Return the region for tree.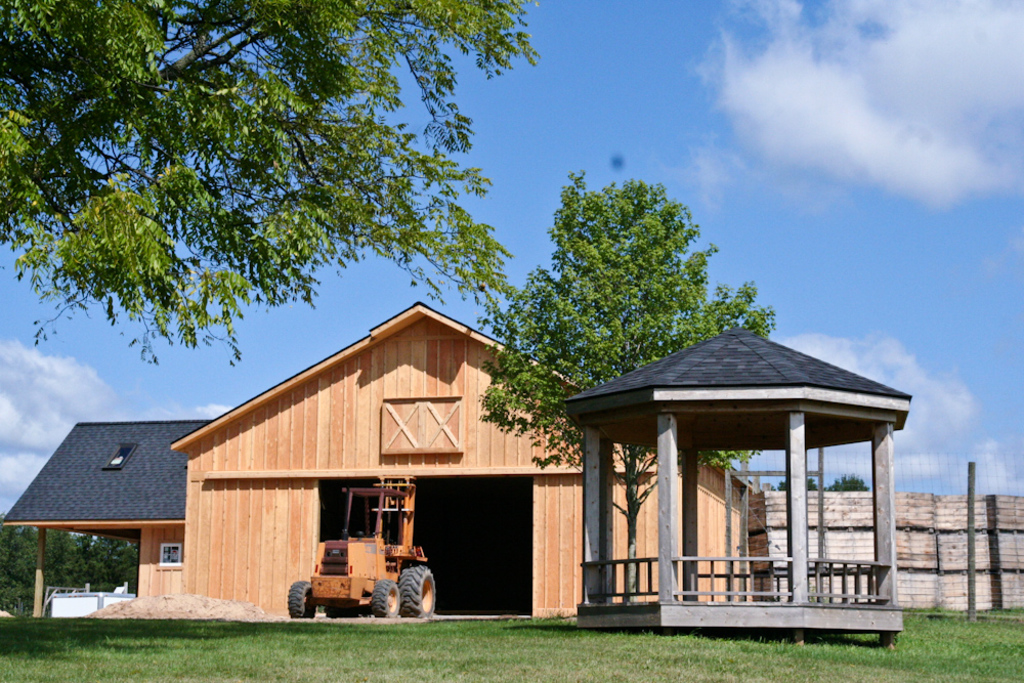
[x1=0, y1=0, x2=543, y2=366].
